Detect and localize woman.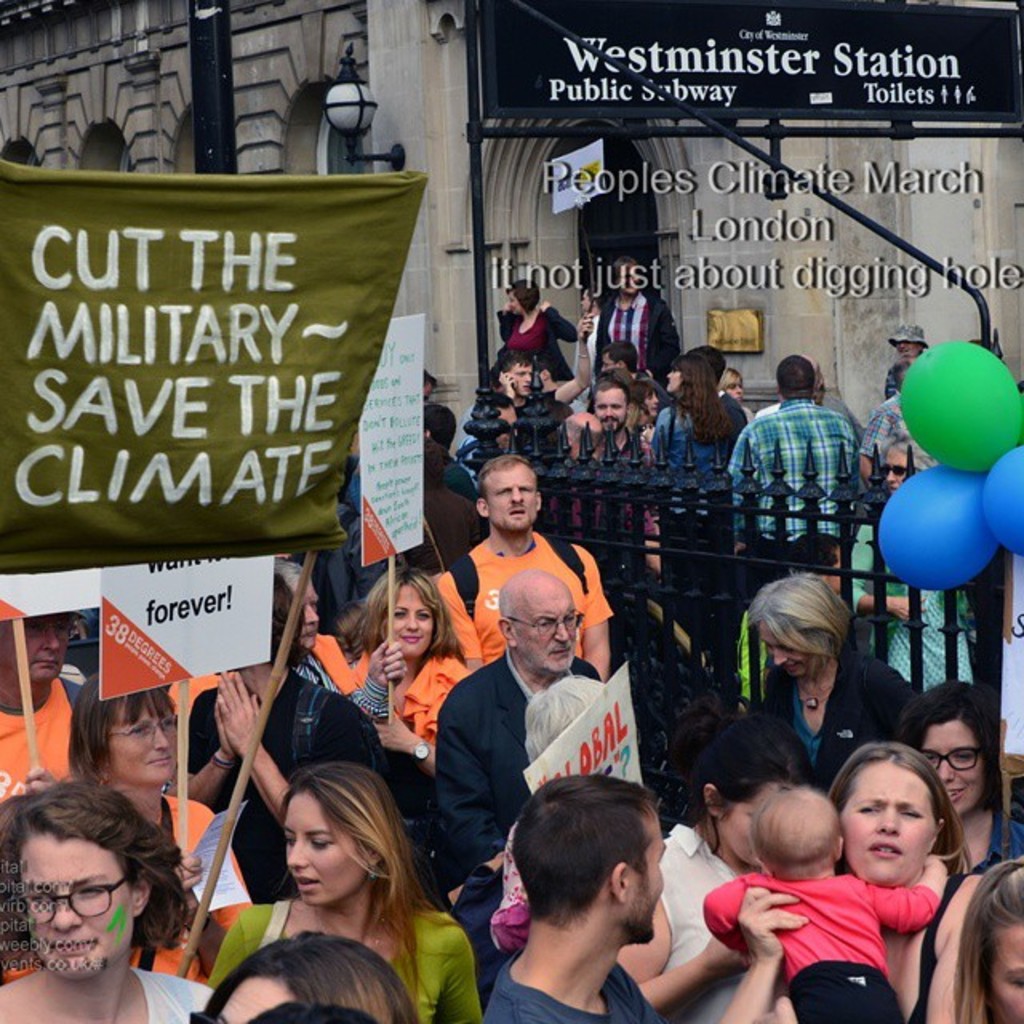
Localized at bbox=(338, 565, 493, 741).
